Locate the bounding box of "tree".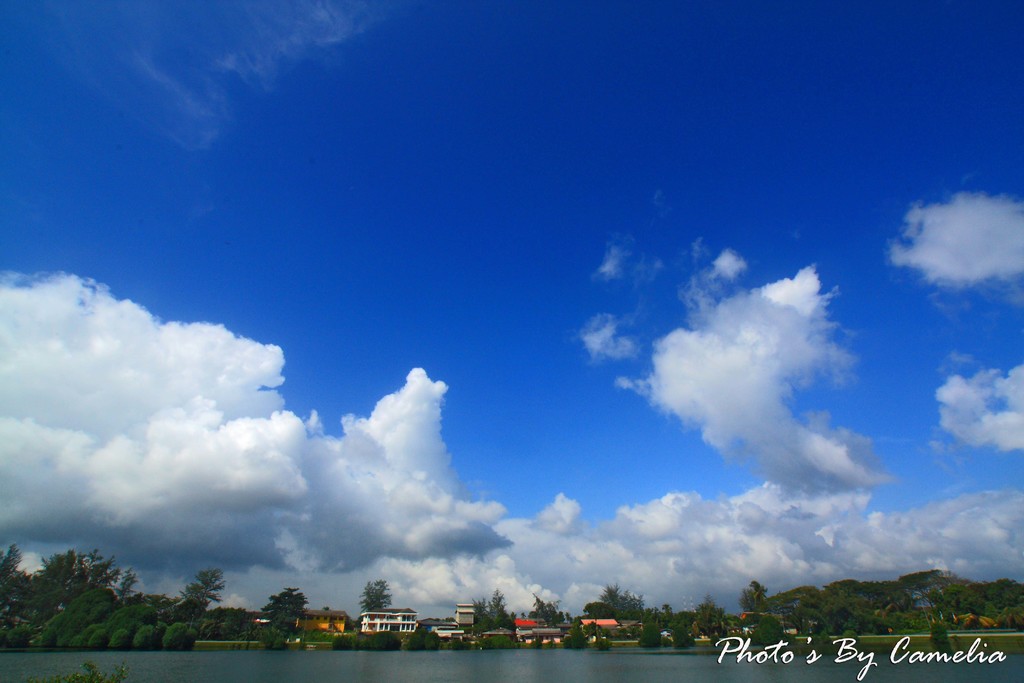
Bounding box: 482:633:521:652.
